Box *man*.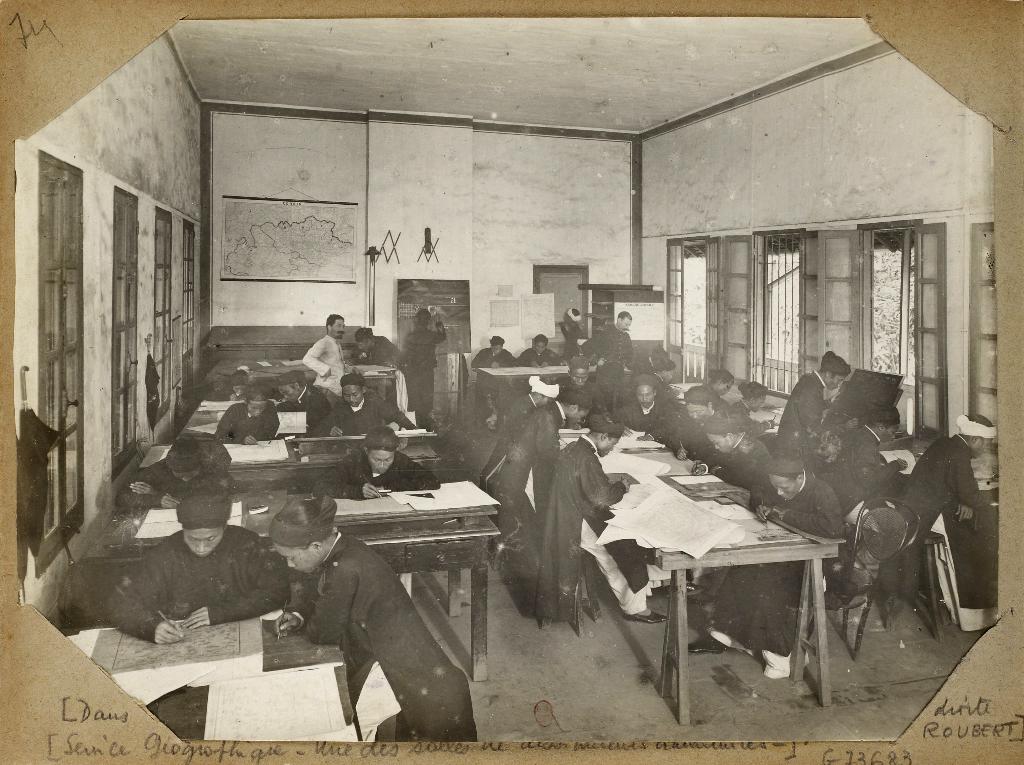
Rect(666, 386, 739, 465).
